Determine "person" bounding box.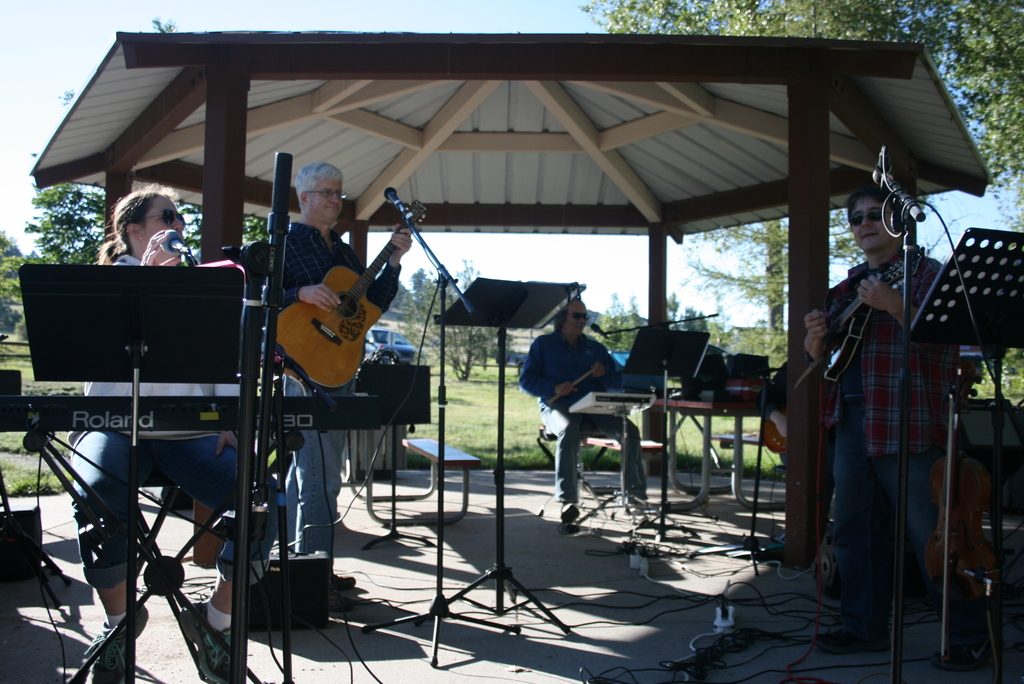
Determined: {"x1": 517, "y1": 297, "x2": 646, "y2": 528}.
